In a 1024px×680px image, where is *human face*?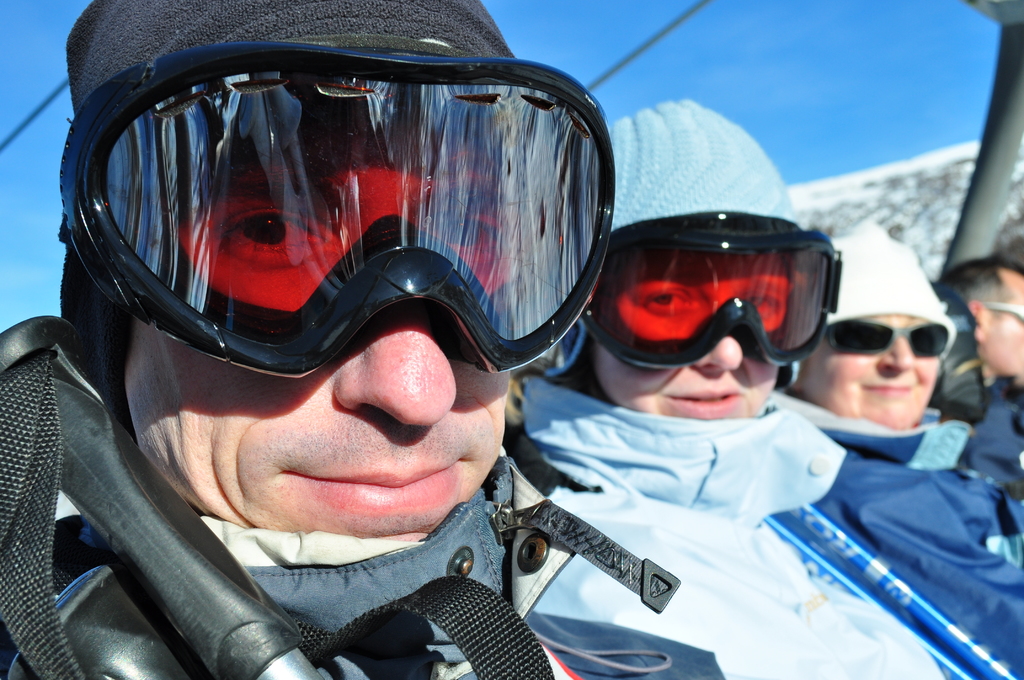
x1=594 y1=247 x2=799 y2=419.
